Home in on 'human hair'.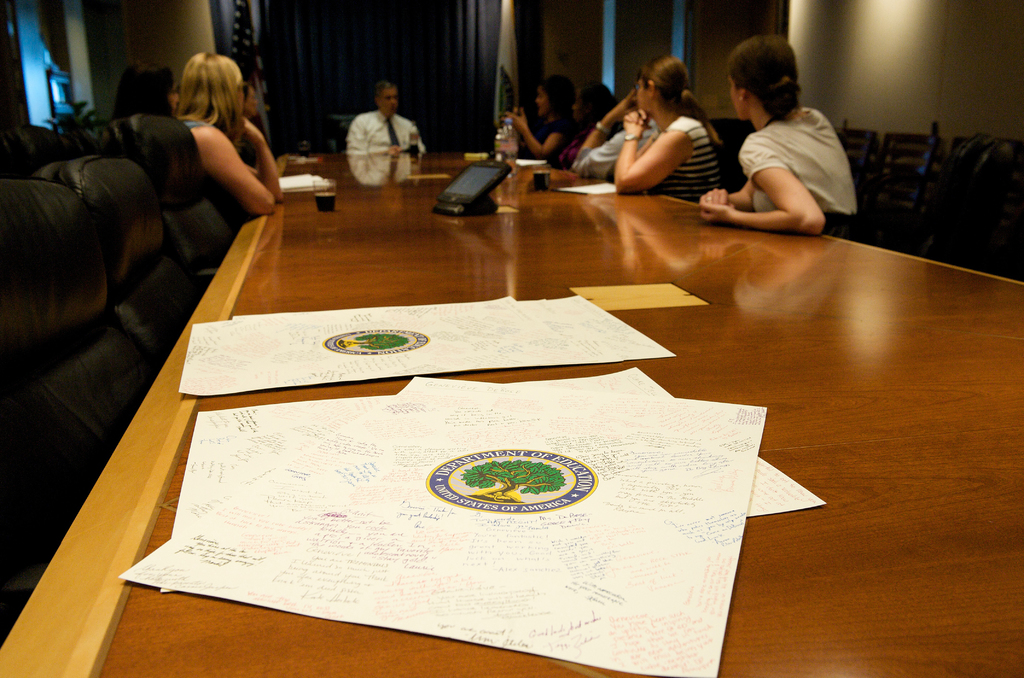
Homed in at x1=374, y1=79, x2=396, y2=106.
